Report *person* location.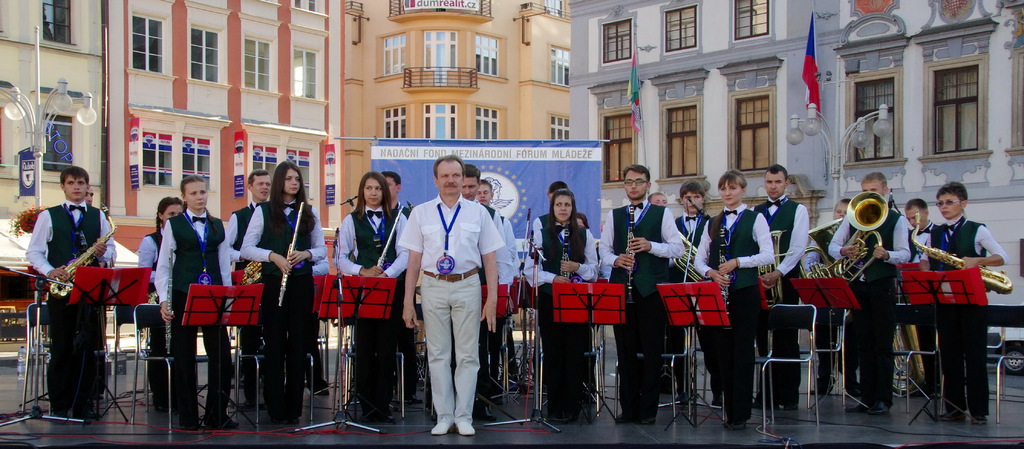
Report: rect(227, 171, 329, 395).
